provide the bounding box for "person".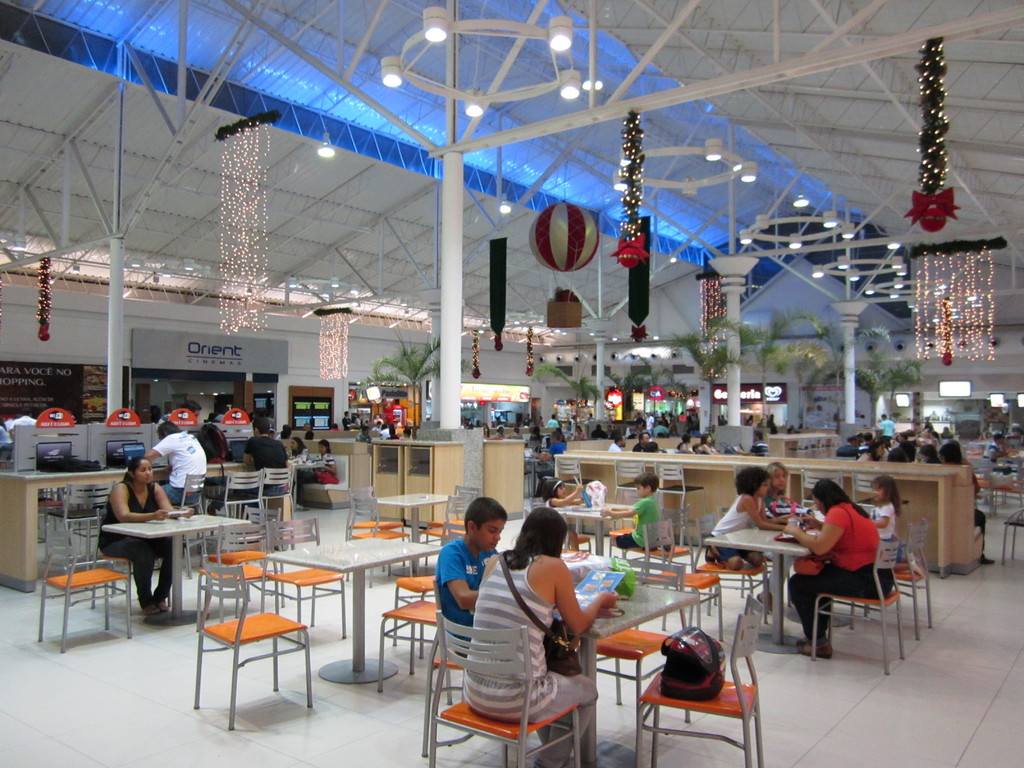
294/443/341/497.
